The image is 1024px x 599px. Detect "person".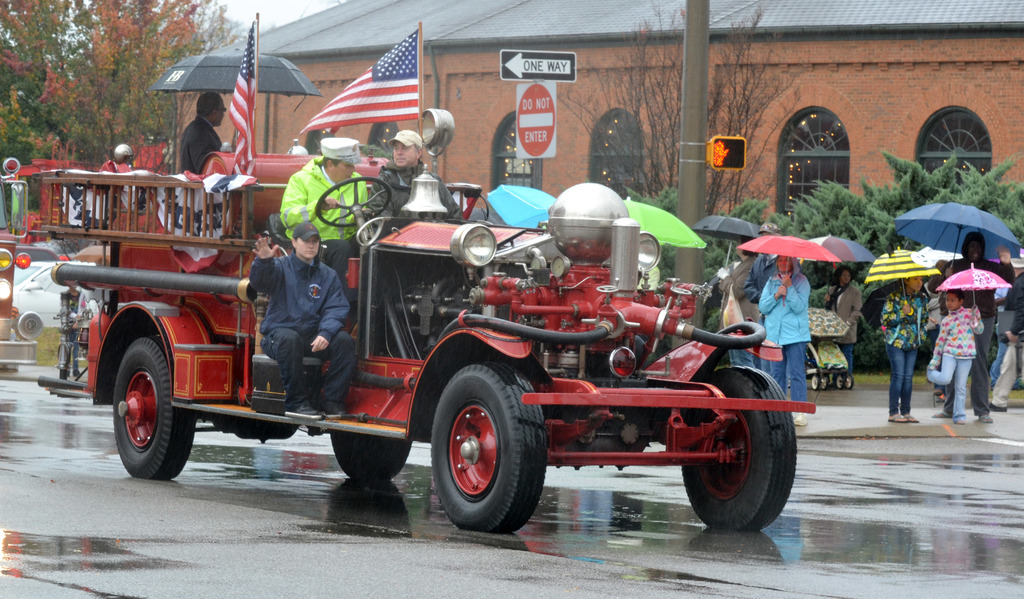
Detection: Rect(1000, 248, 1009, 268).
